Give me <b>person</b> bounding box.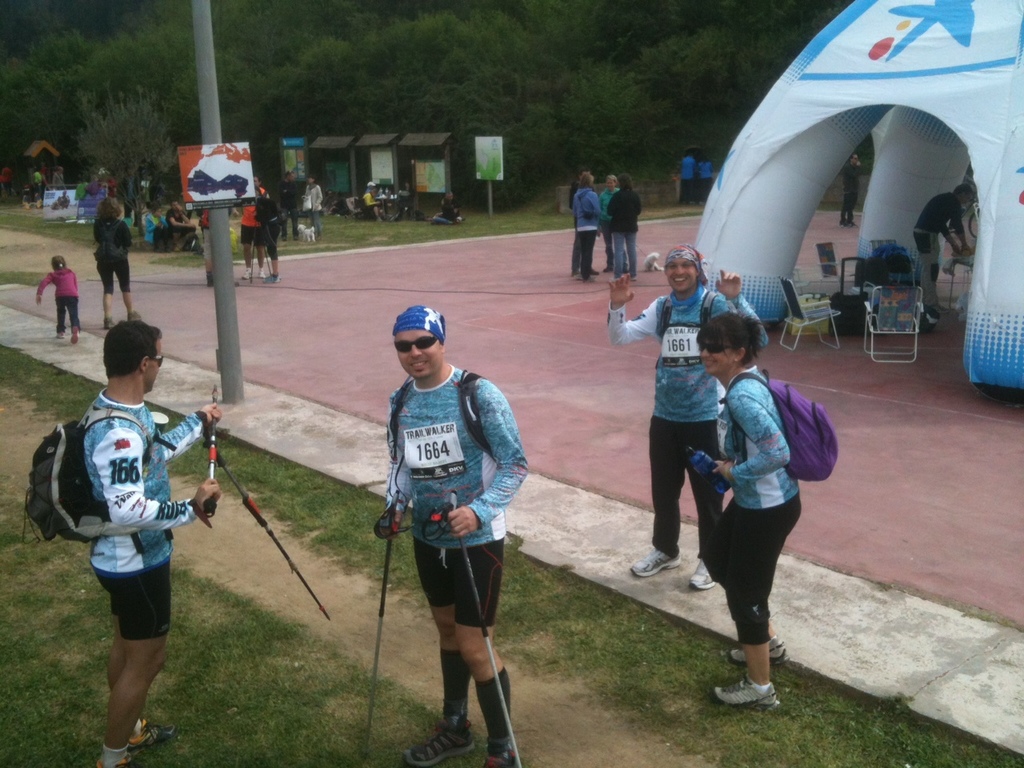
crop(710, 311, 802, 708).
